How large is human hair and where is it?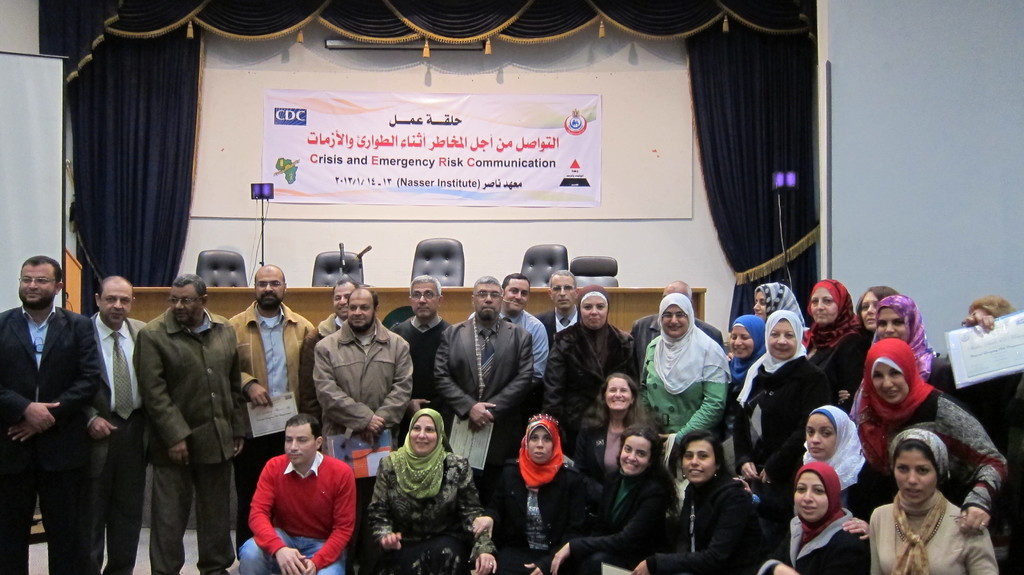
Bounding box: BBox(580, 373, 658, 432).
